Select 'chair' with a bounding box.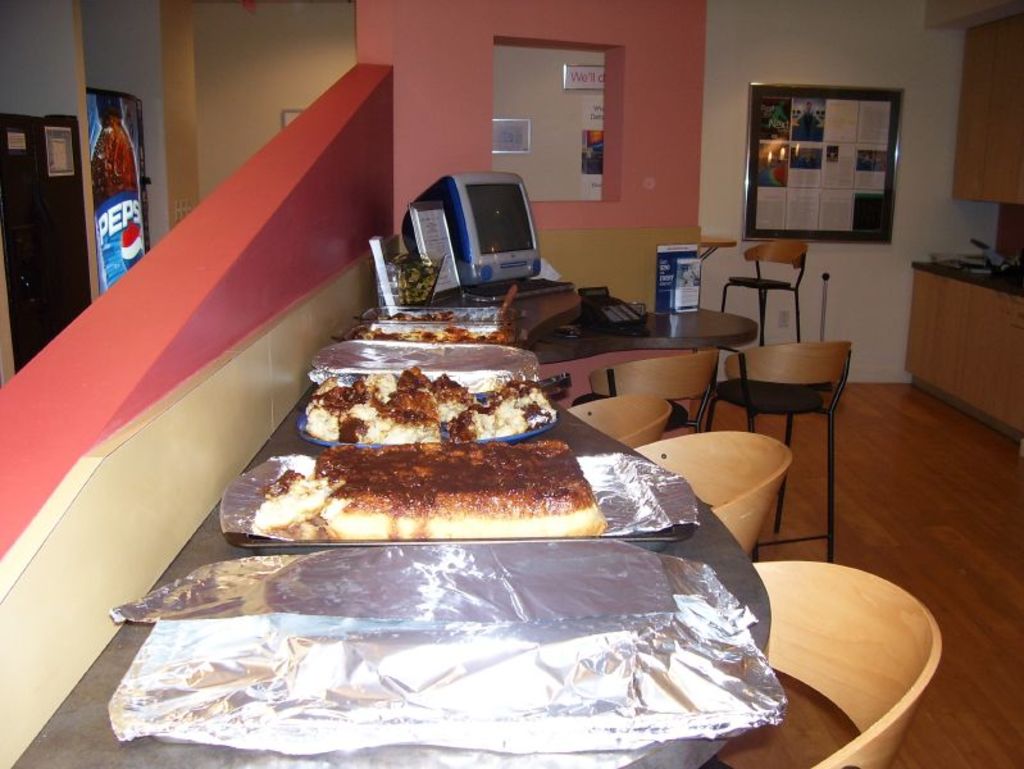
(x1=633, y1=429, x2=798, y2=556).
